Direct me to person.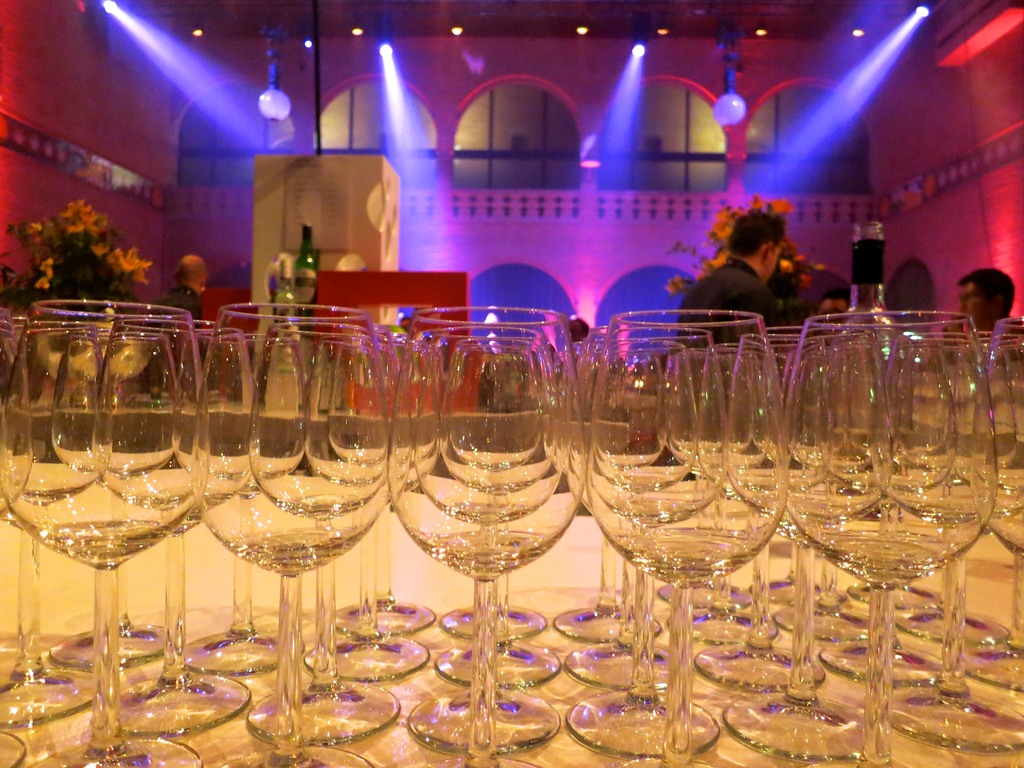
Direction: l=140, t=251, r=216, b=401.
